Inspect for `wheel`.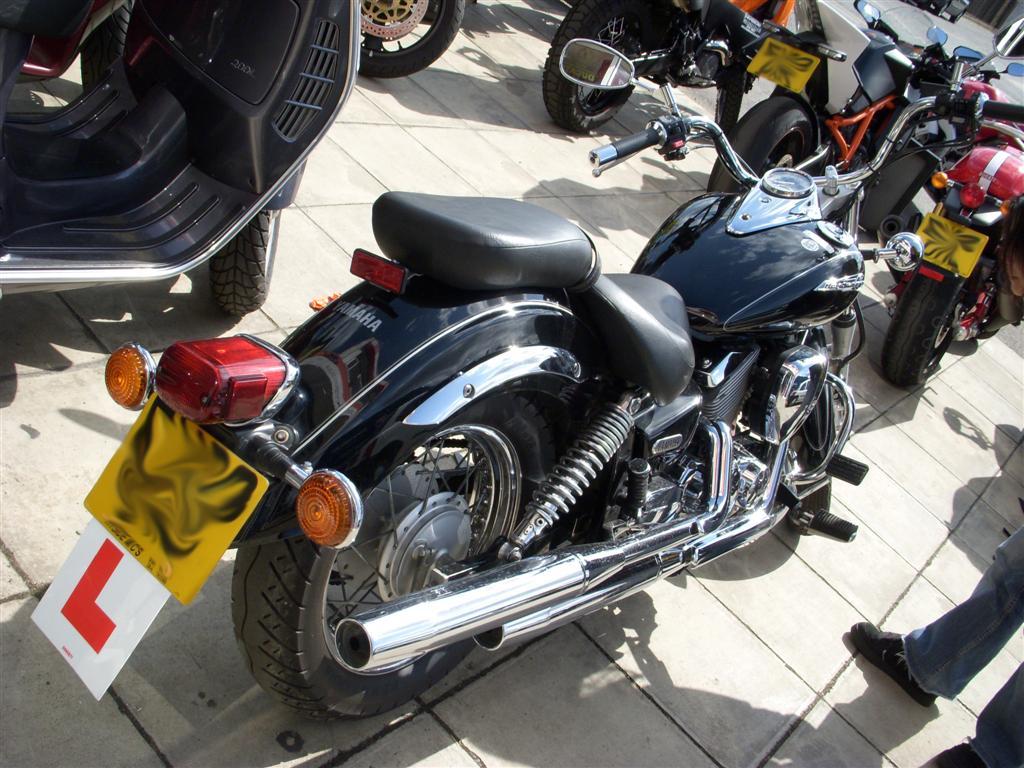
Inspection: {"left": 532, "top": 0, "right": 637, "bottom": 135}.
